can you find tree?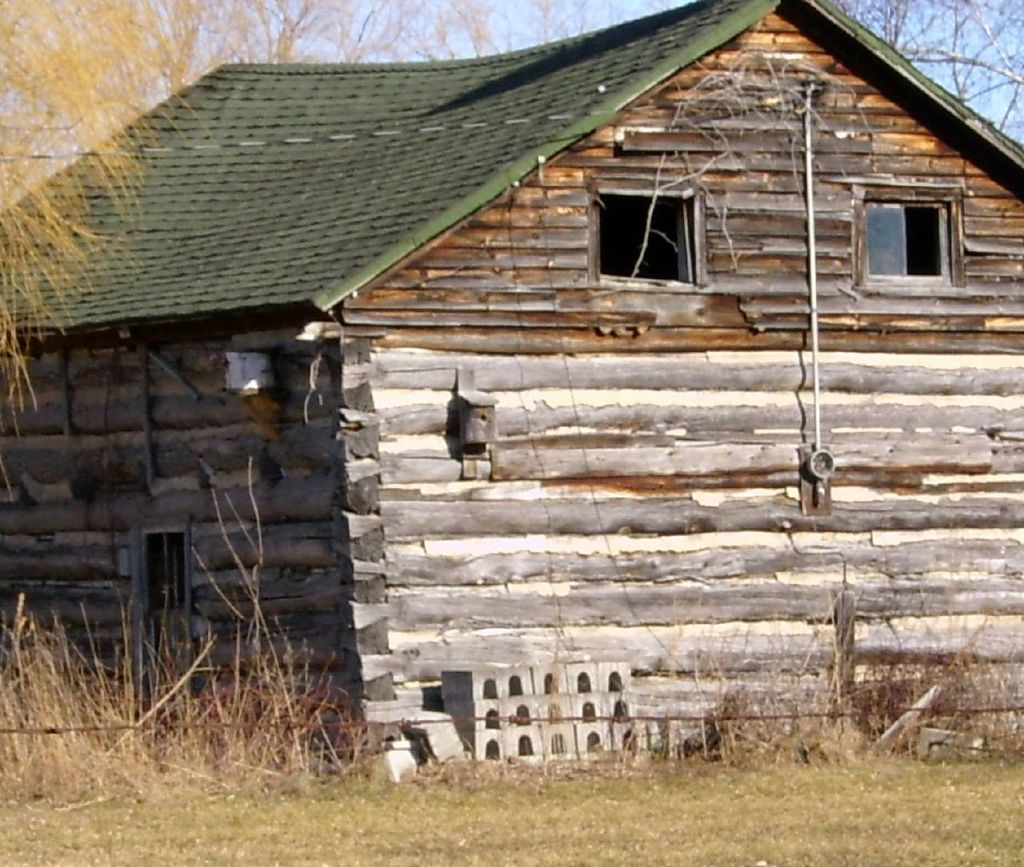
Yes, bounding box: region(839, 0, 1023, 134).
